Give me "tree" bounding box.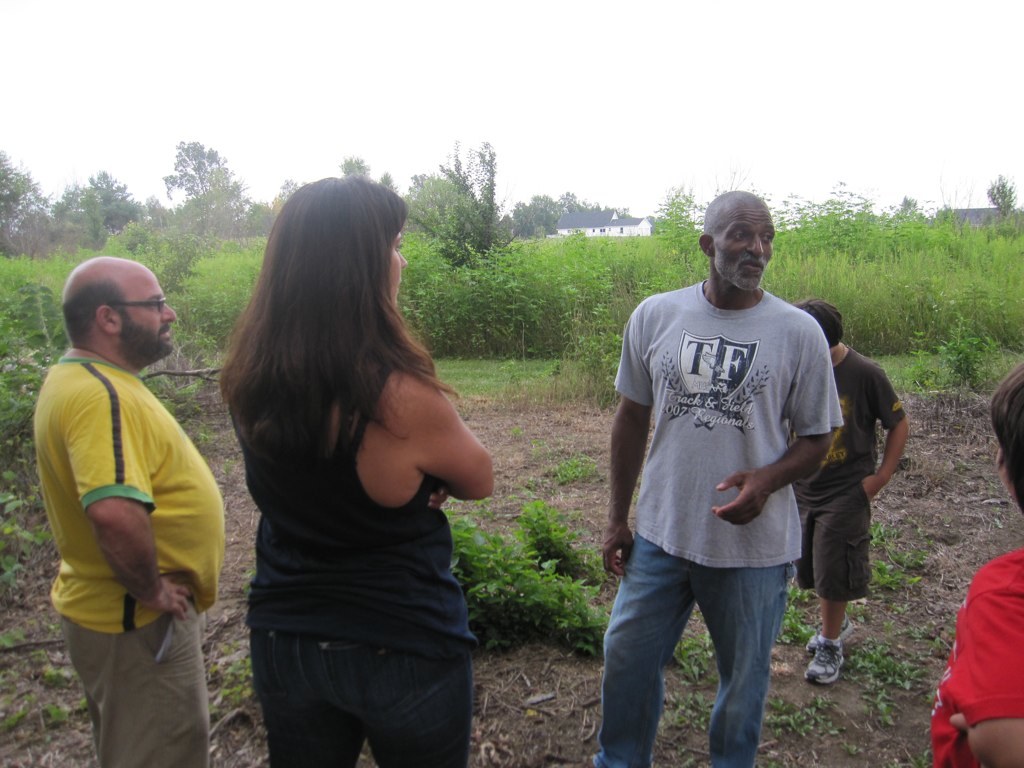
box=[56, 171, 145, 243].
